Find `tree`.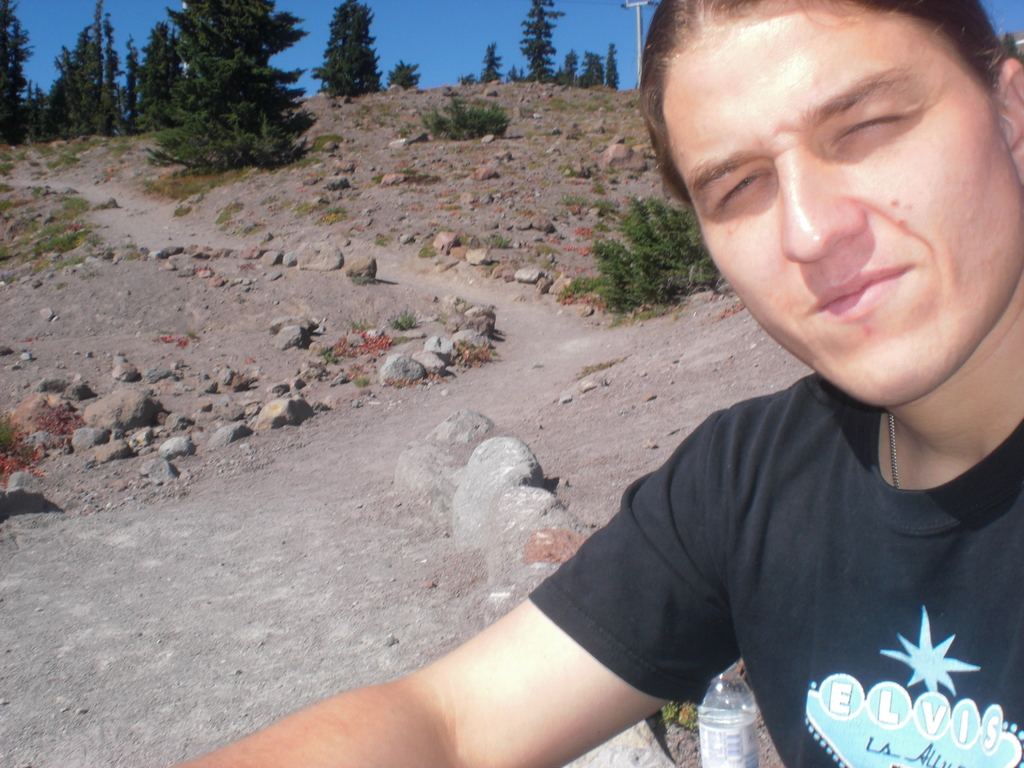
locate(309, 0, 379, 98).
